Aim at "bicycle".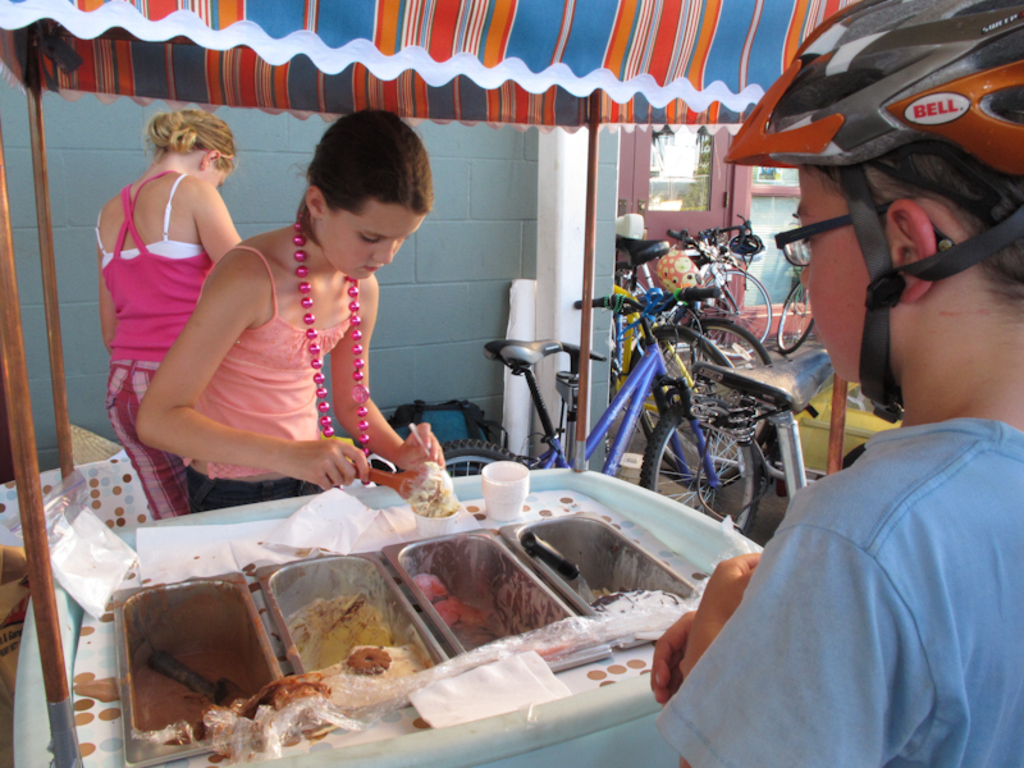
Aimed at <bbox>614, 225, 773, 494</bbox>.
